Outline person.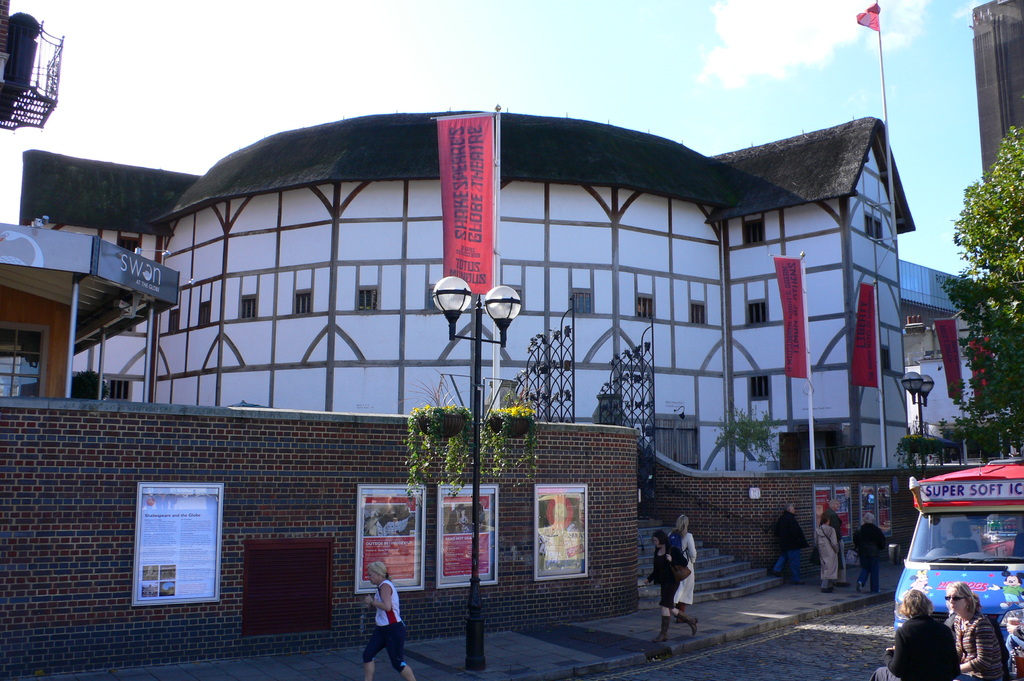
Outline: (left=870, top=593, right=957, bottom=680).
